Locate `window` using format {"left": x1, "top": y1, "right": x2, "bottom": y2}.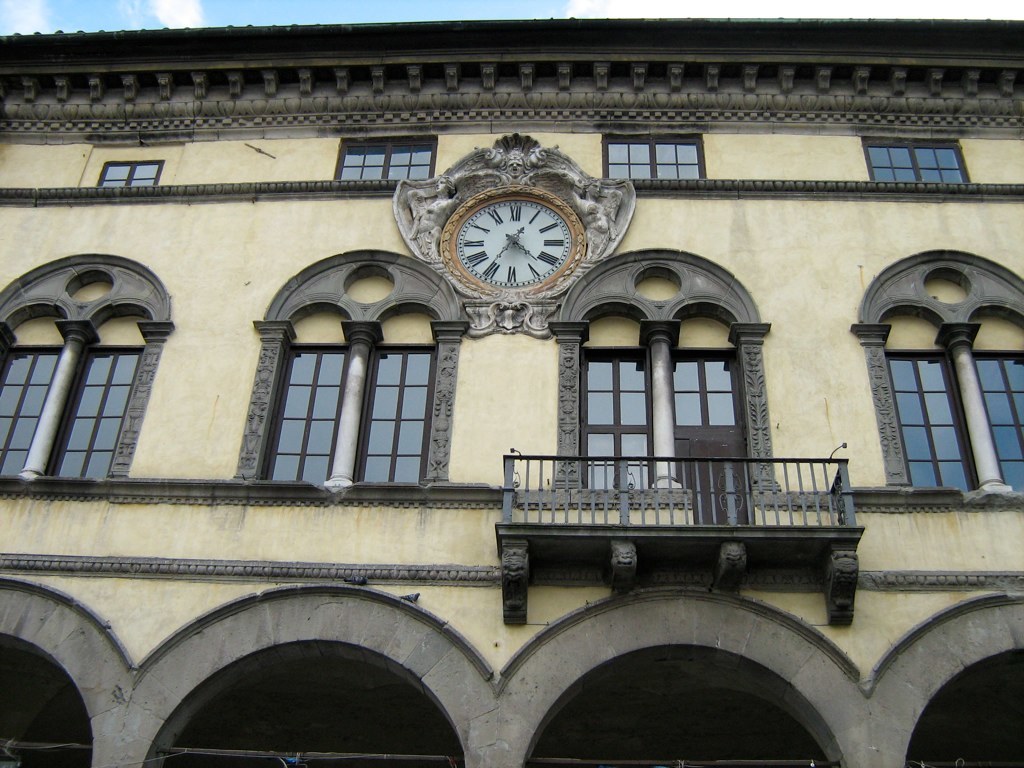
{"left": 99, "top": 160, "right": 167, "bottom": 191}.
